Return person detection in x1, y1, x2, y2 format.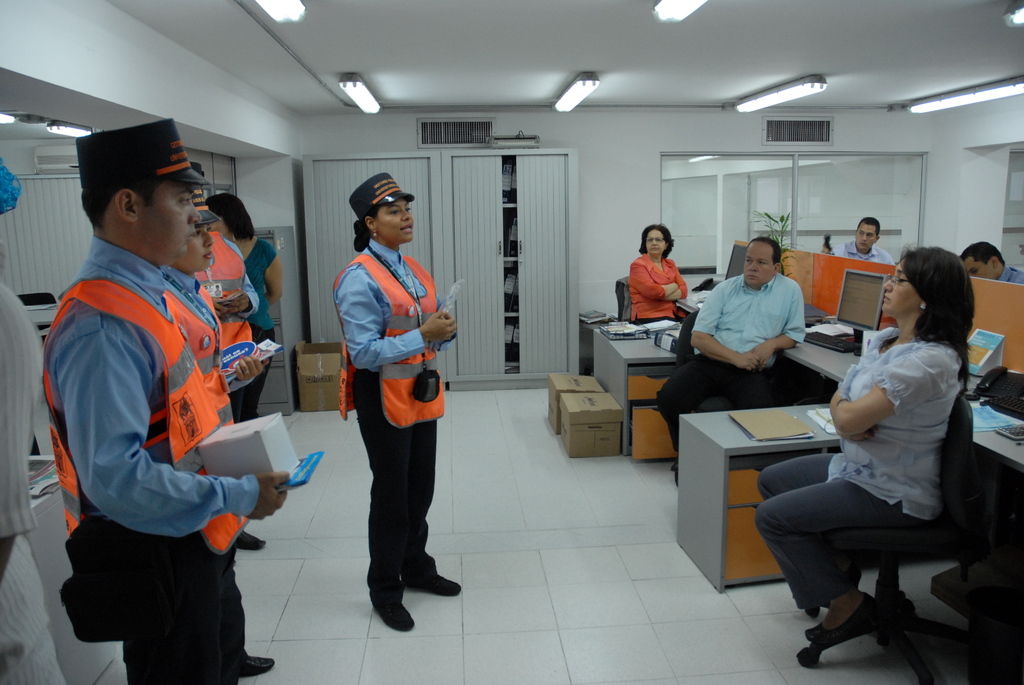
206, 191, 280, 425.
